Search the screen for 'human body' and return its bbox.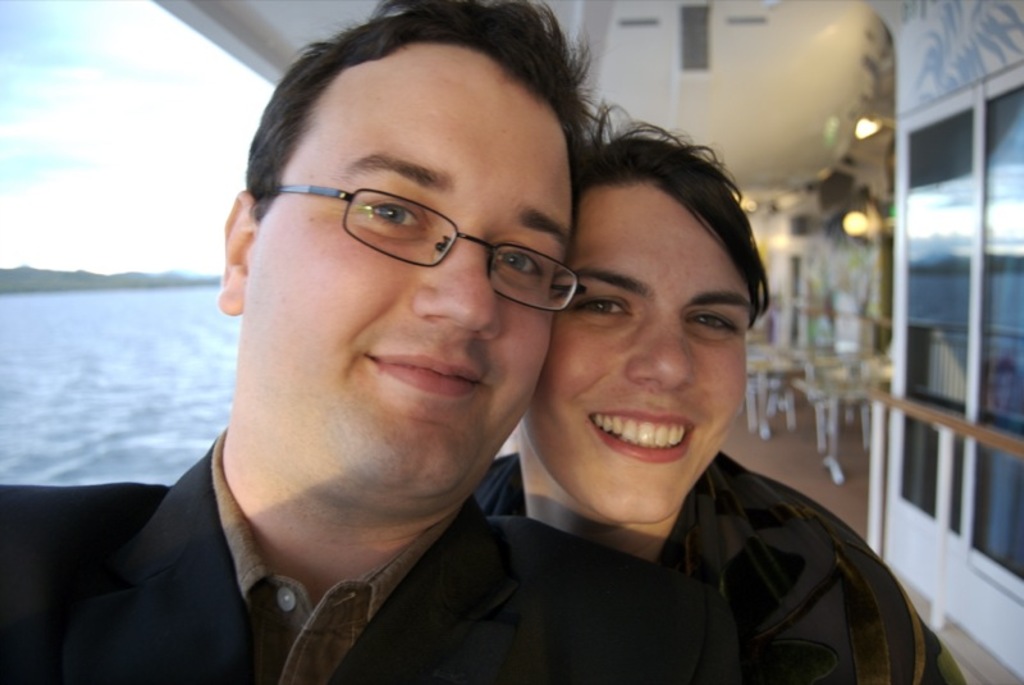
Found: <bbox>4, 3, 741, 679</bbox>.
